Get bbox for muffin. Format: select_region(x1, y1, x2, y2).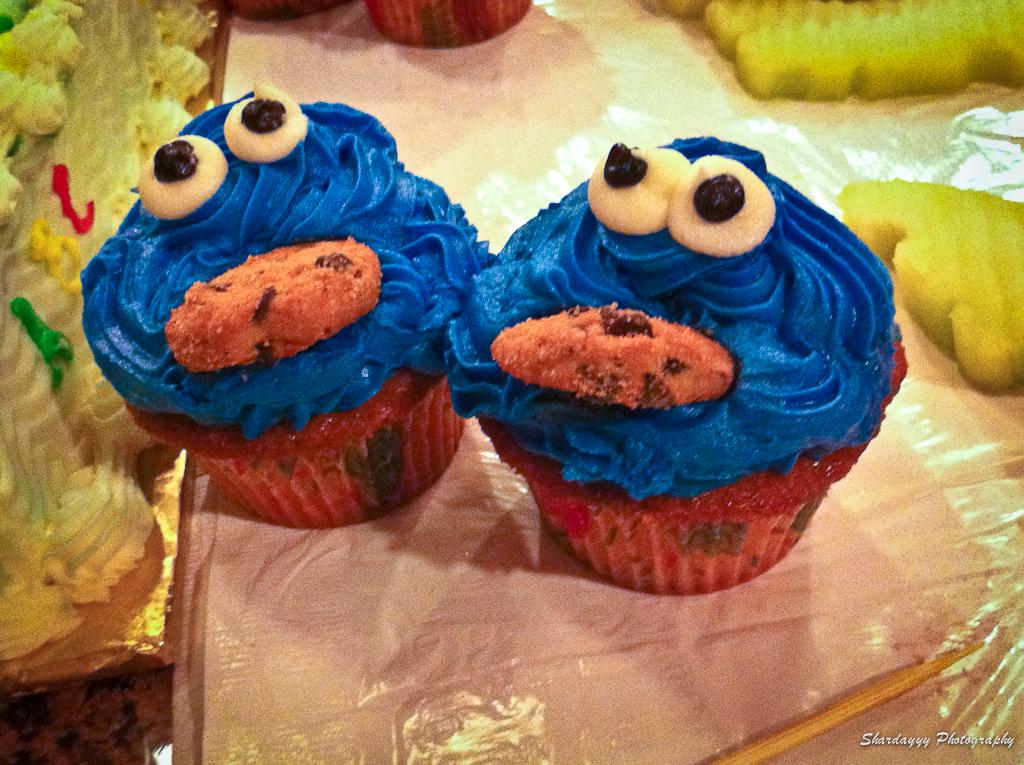
select_region(81, 77, 500, 536).
